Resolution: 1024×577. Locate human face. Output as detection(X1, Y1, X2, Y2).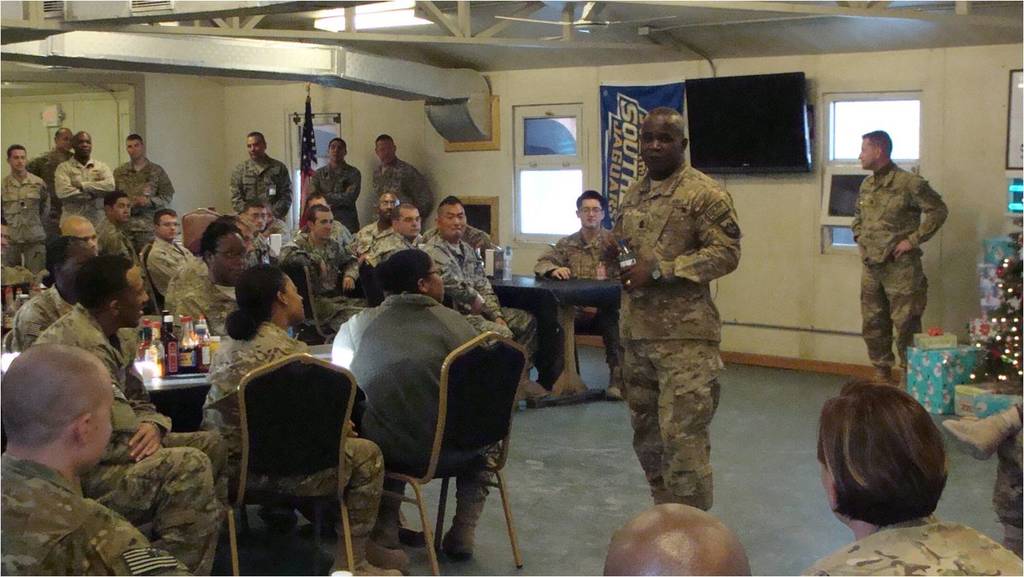
detection(79, 370, 117, 473).
